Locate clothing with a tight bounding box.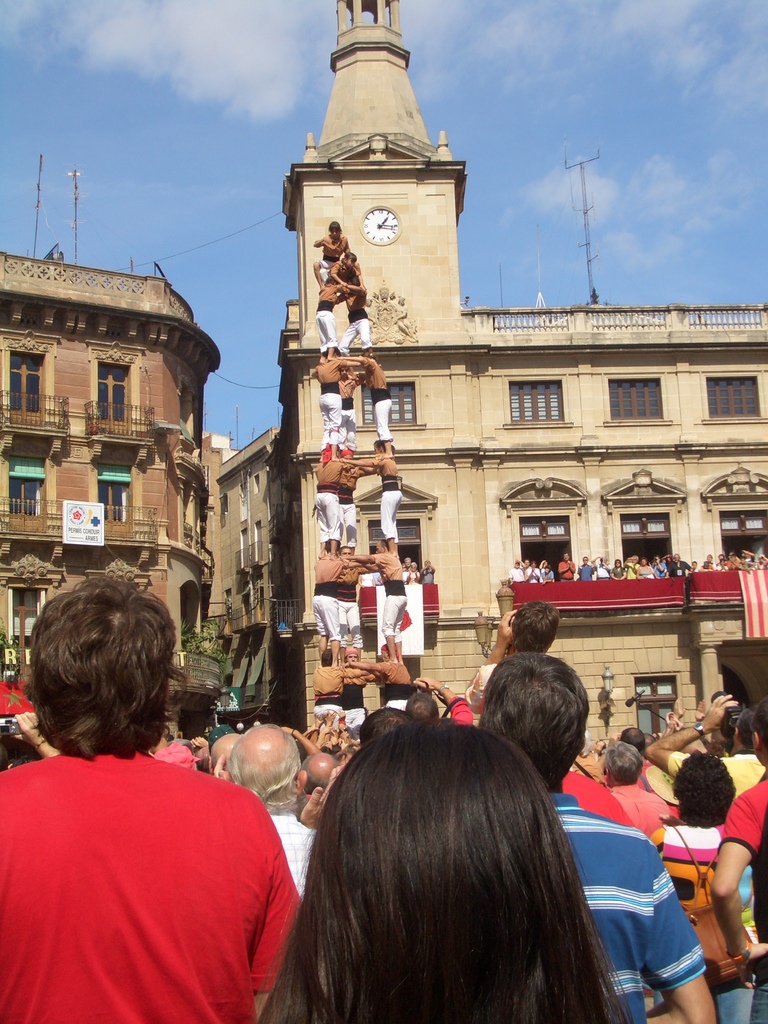
Rect(314, 285, 346, 349).
